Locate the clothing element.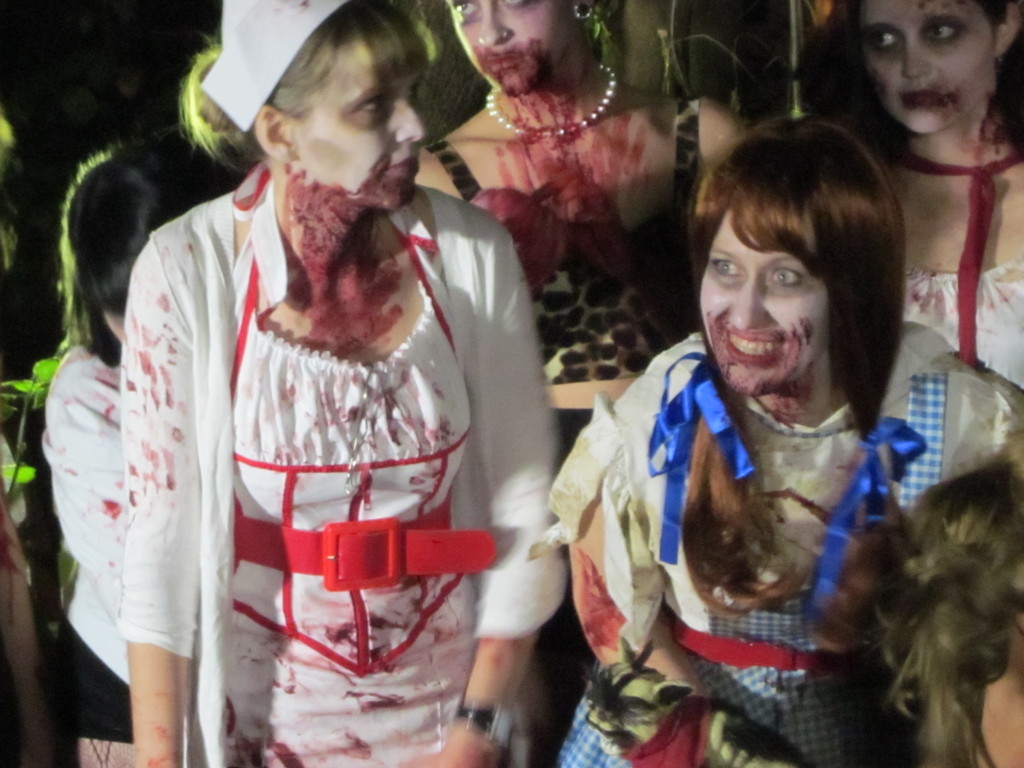
Element bbox: <box>89,85,557,757</box>.
